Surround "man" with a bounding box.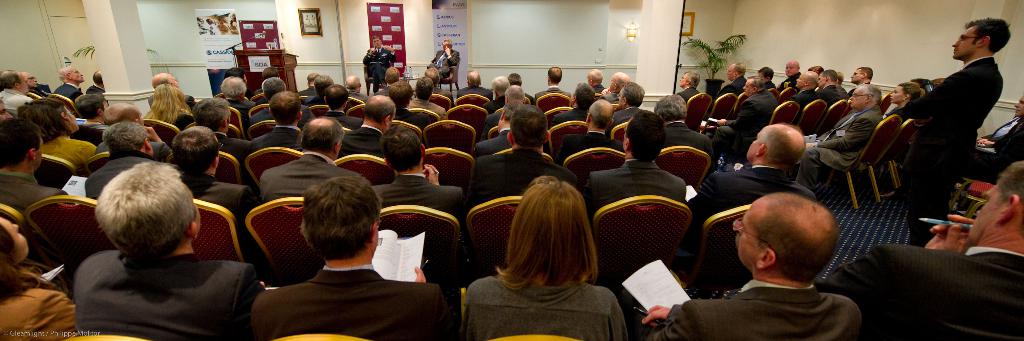
select_region(783, 56, 801, 73).
